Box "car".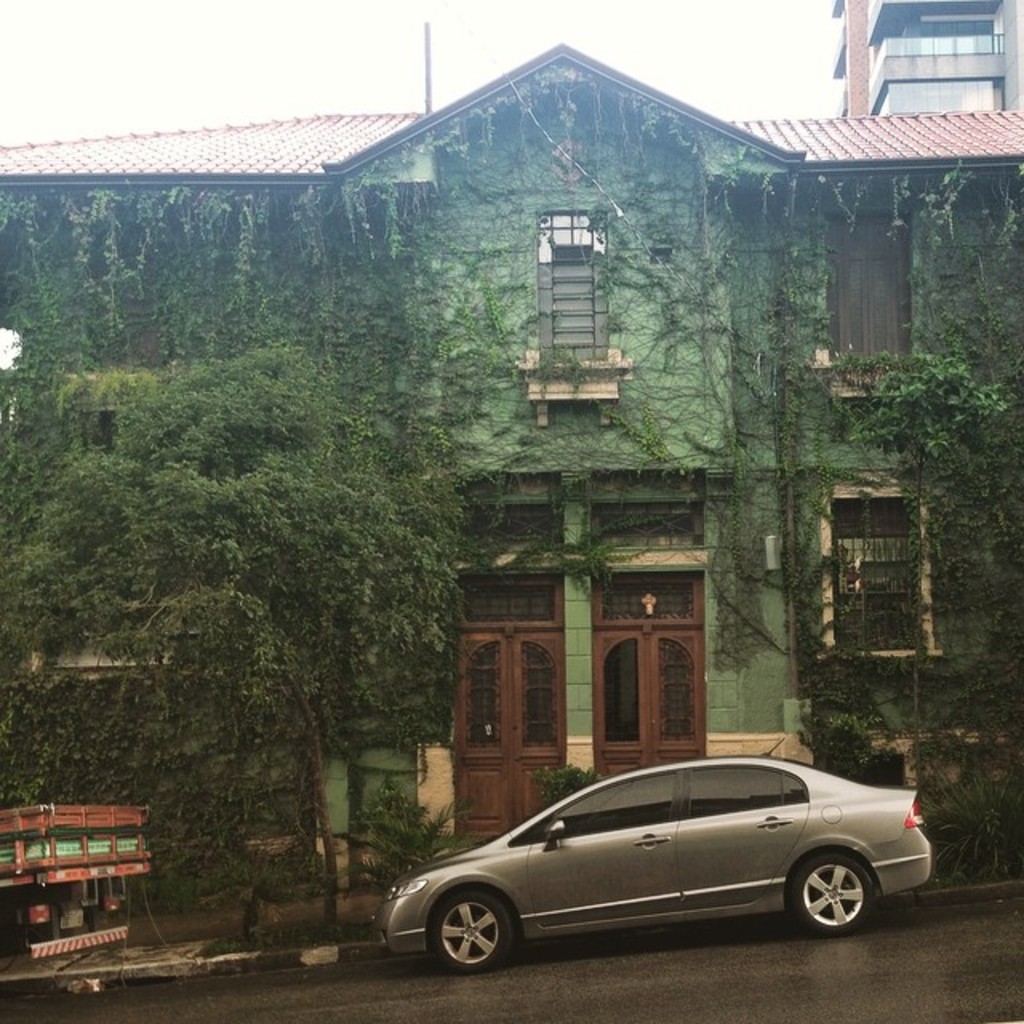
[376, 736, 931, 976].
